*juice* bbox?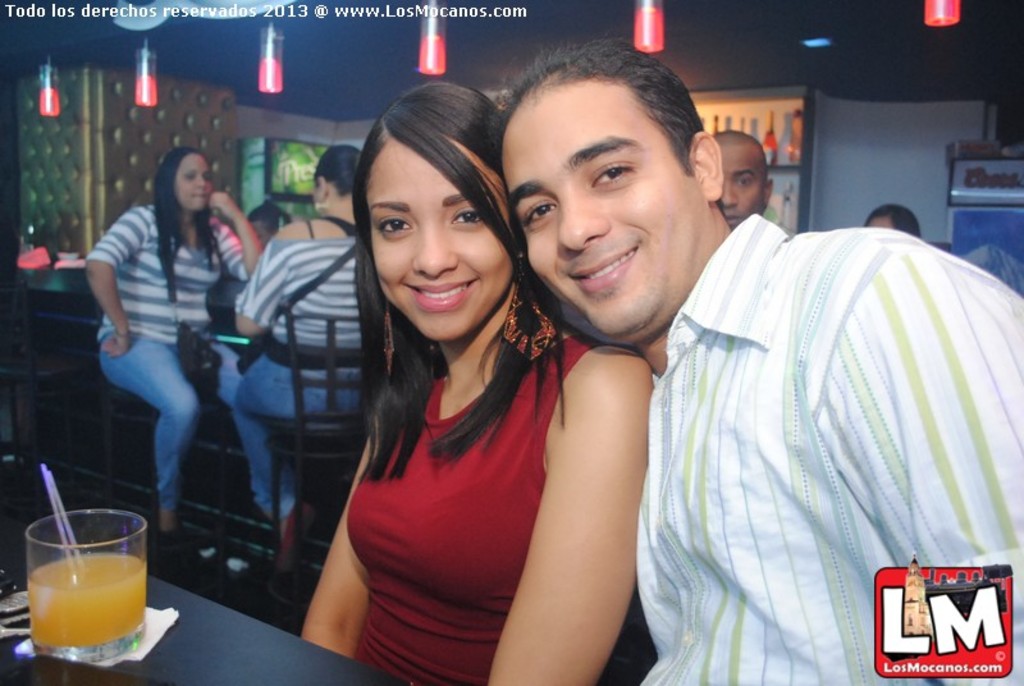
select_region(23, 552, 147, 646)
